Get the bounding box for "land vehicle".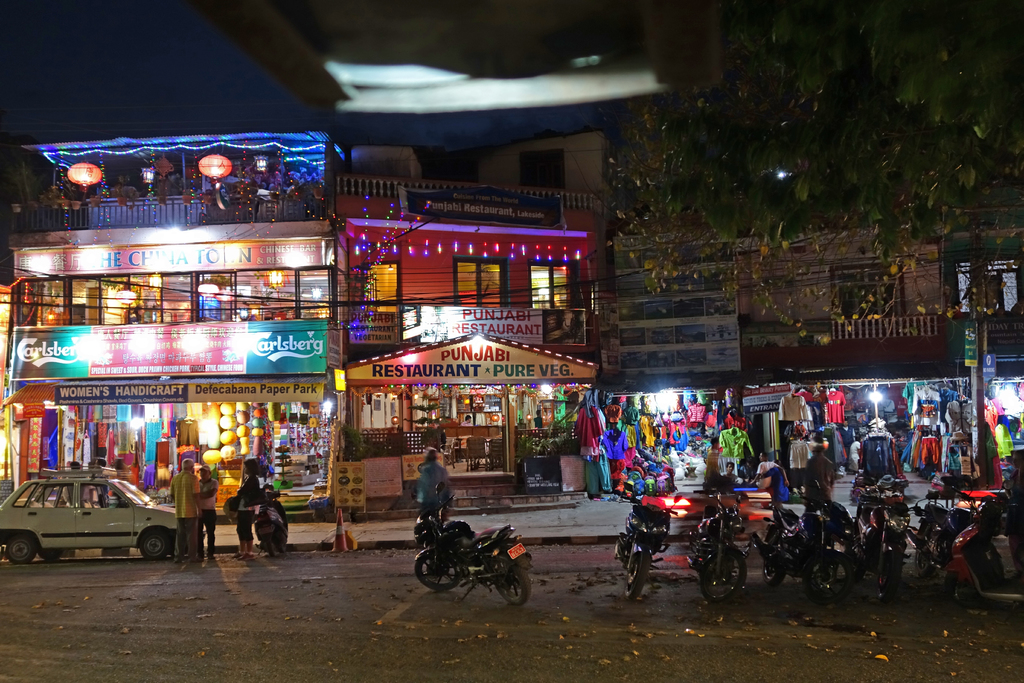
crop(257, 495, 293, 554).
